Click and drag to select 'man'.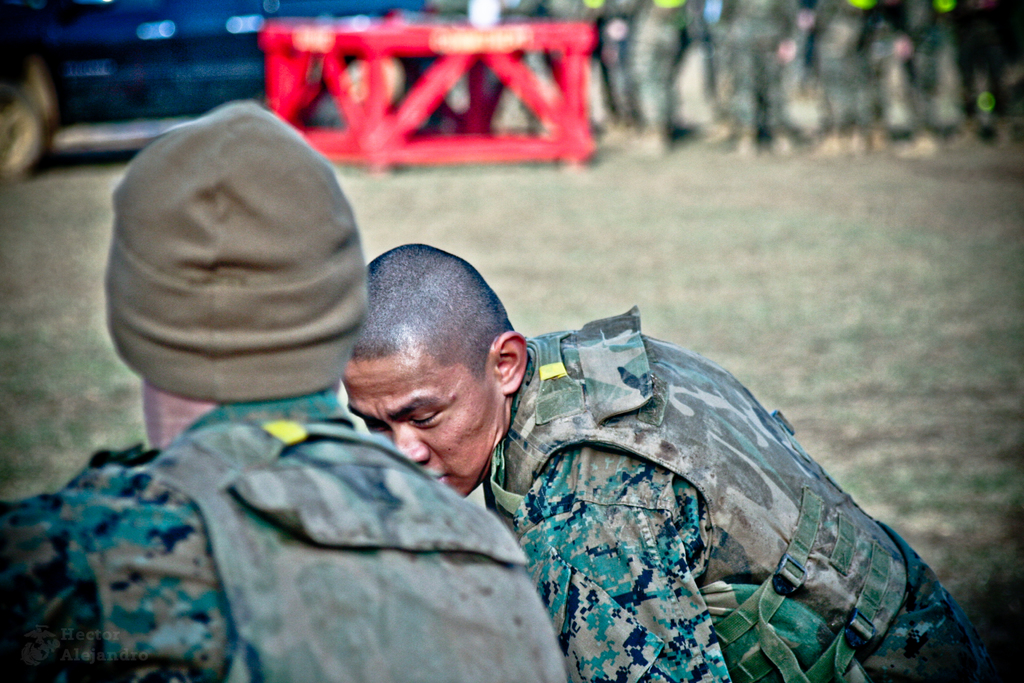
Selection: box(340, 240, 987, 682).
